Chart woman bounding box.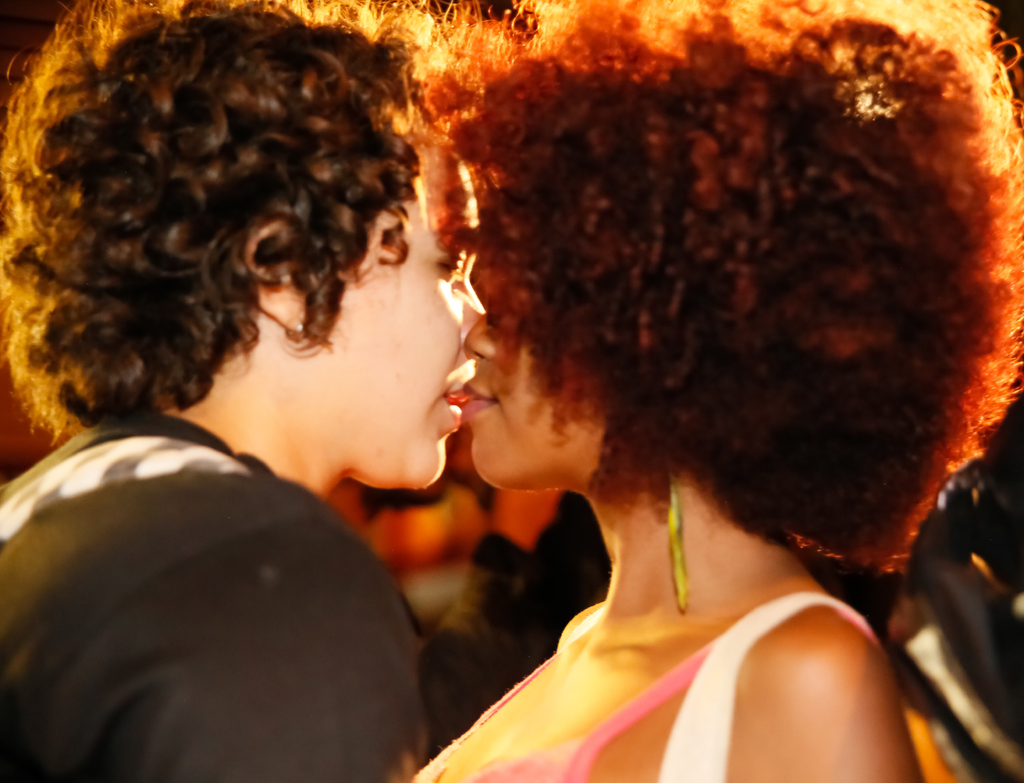
Charted: x1=0, y1=0, x2=486, y2=782.
